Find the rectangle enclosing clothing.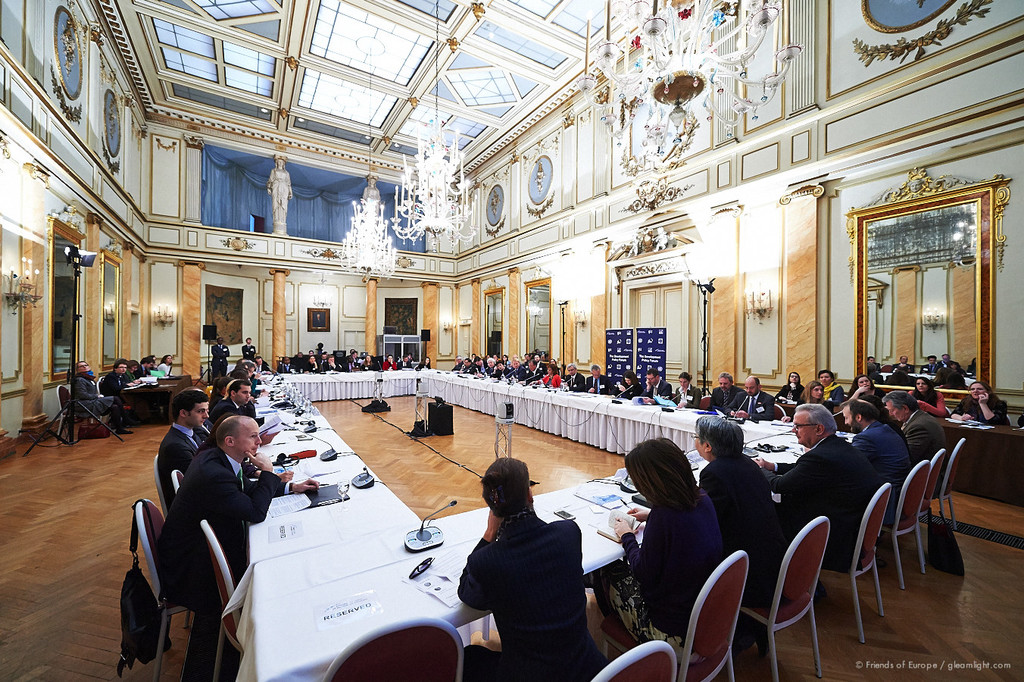
{"x1": 209, "y1": 341, "x2": 230, "y2": 378}.
